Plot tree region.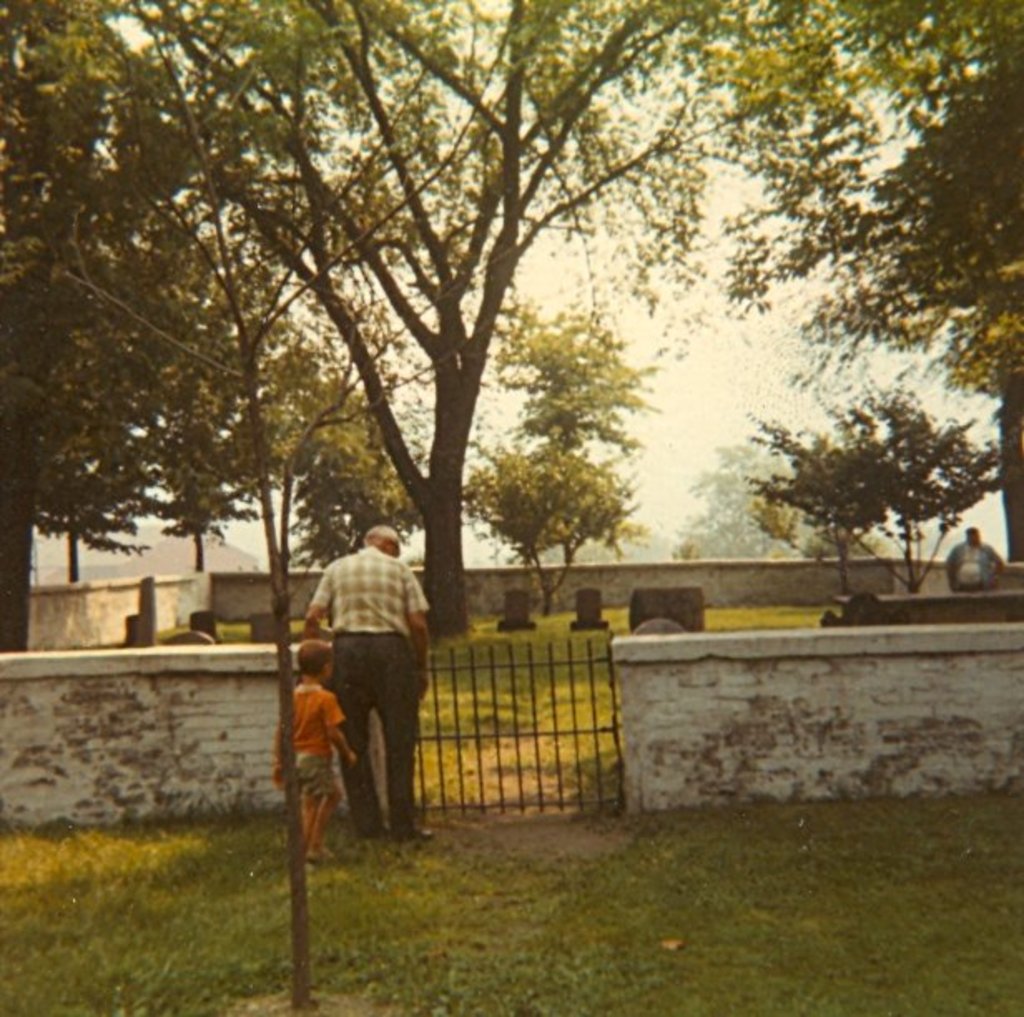
Plotted at rect(750, 376, 1001, 618).
